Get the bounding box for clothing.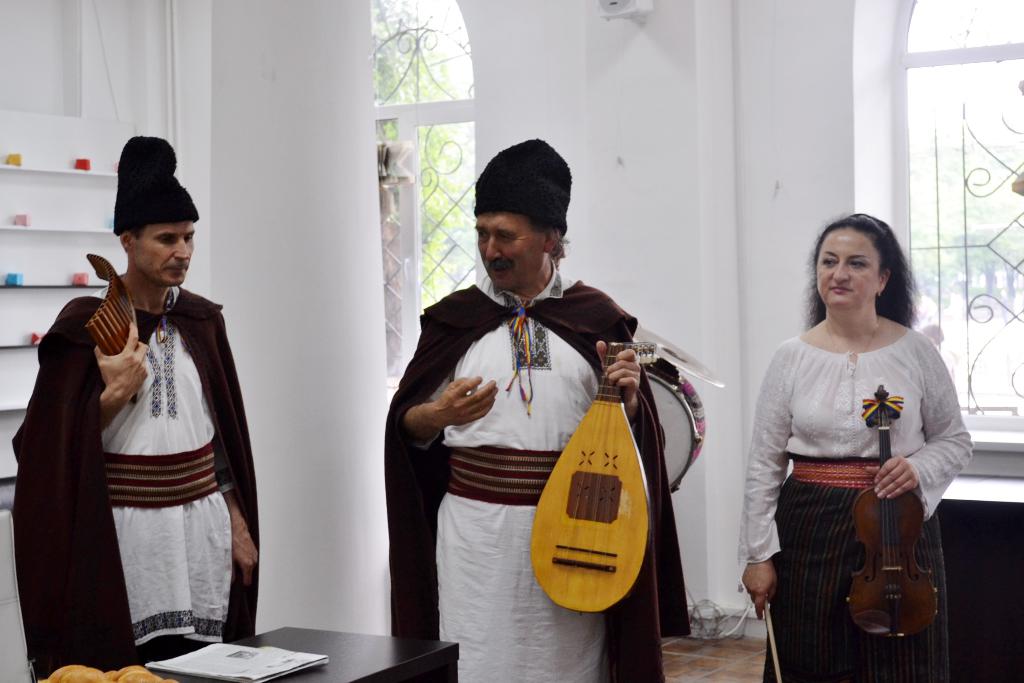
(383,259,691,682).
